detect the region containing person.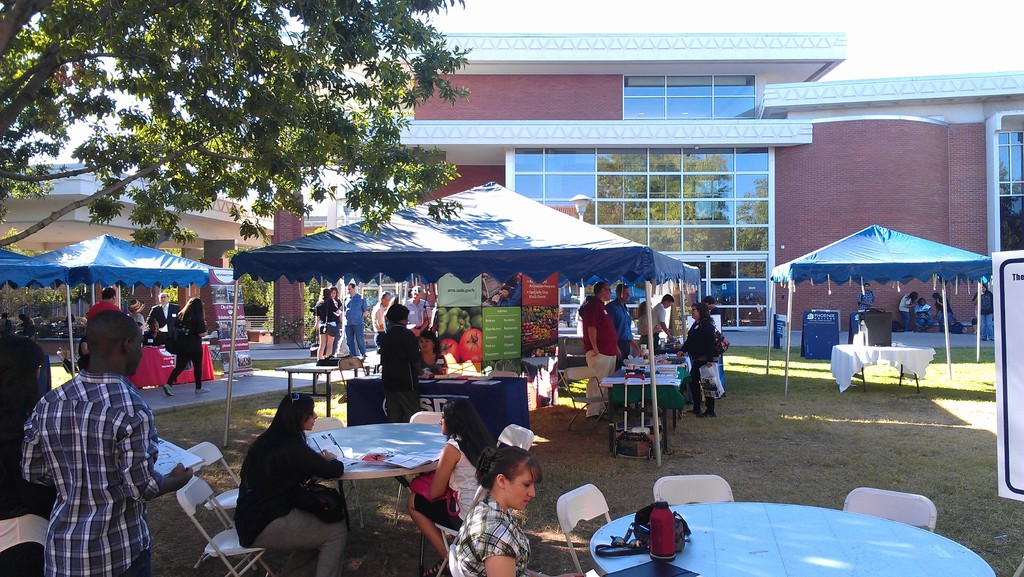
143,317,168,348.
